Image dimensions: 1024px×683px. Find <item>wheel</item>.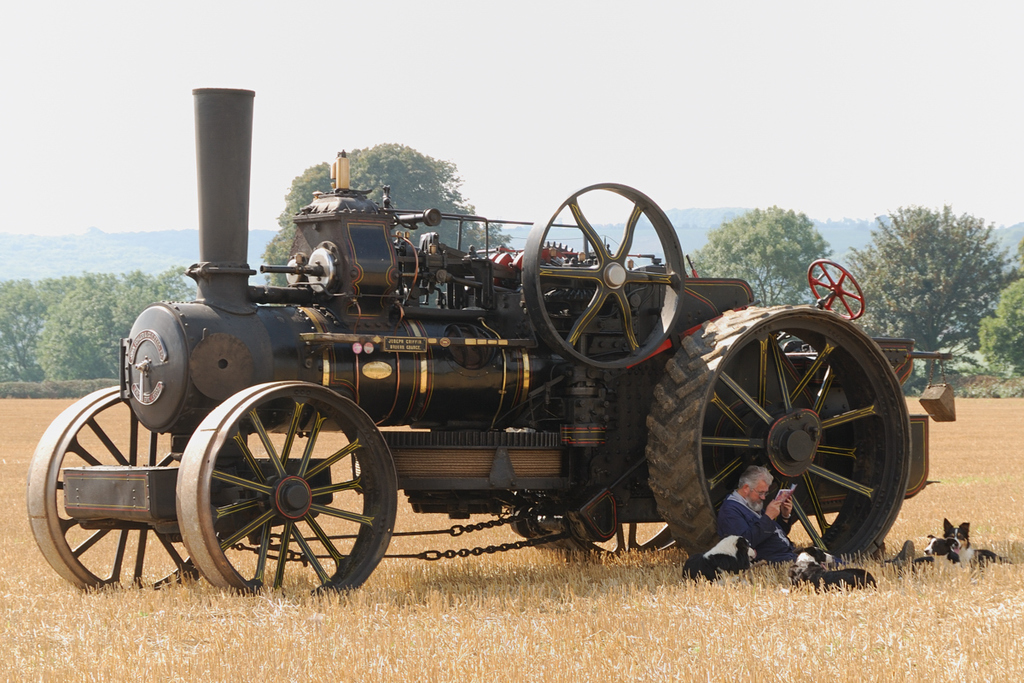
box=[676, 300, 901, 569].
